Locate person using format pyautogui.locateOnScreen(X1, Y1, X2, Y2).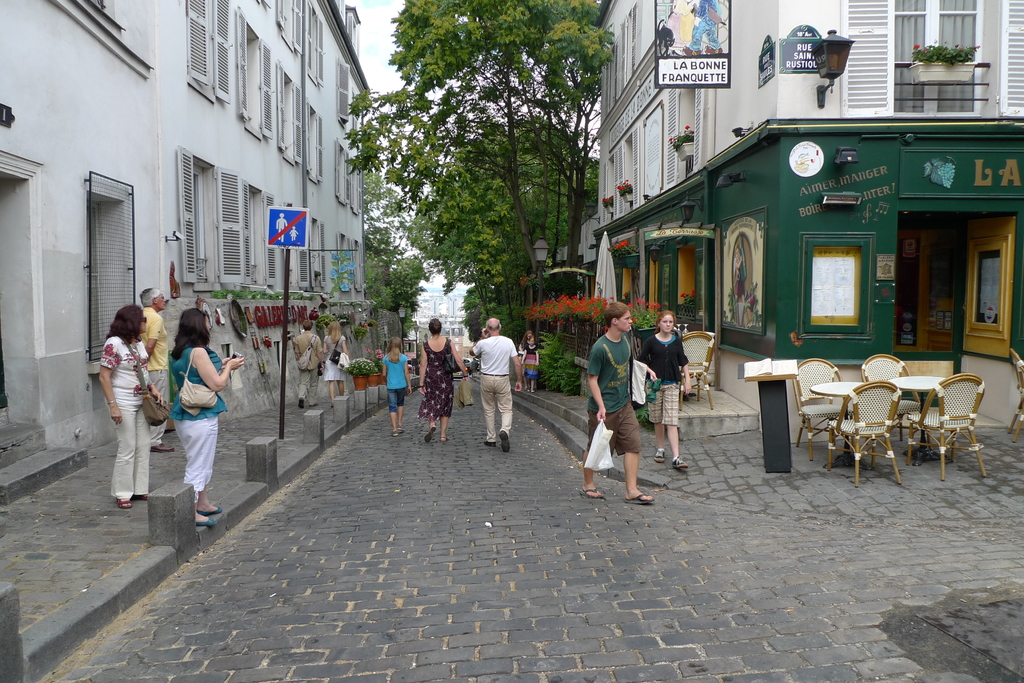
pyautogui.locateOnScreen(380, 331, 409, 436).
